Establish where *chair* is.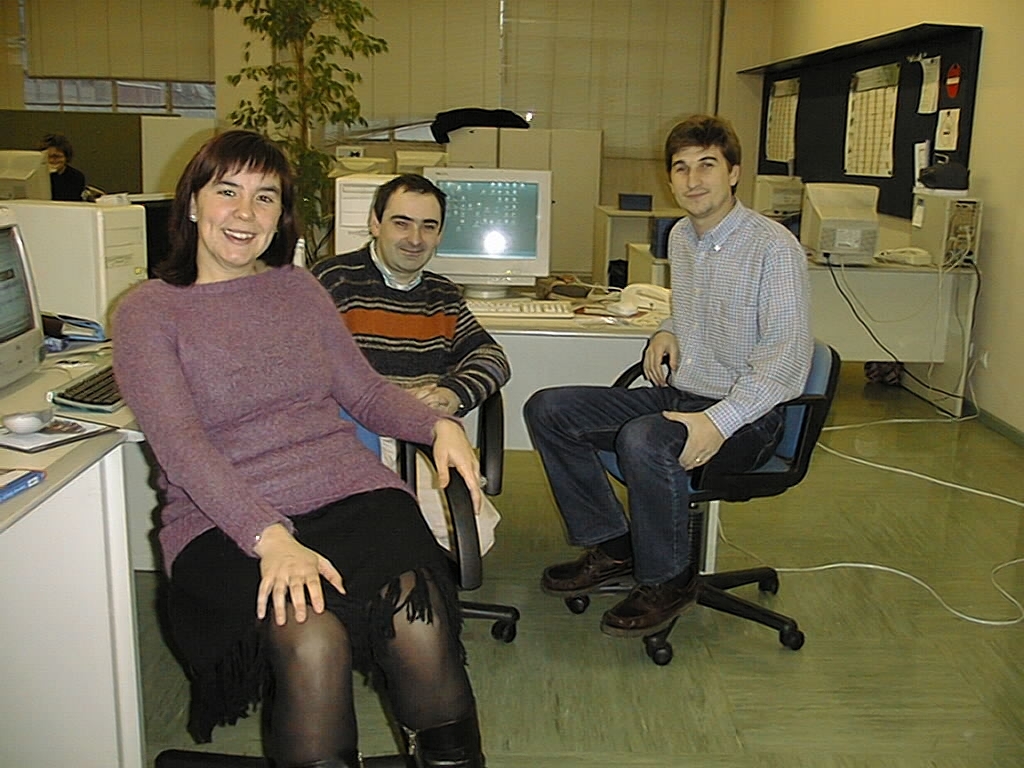
Established at detection(455, 385, 521, 645).
